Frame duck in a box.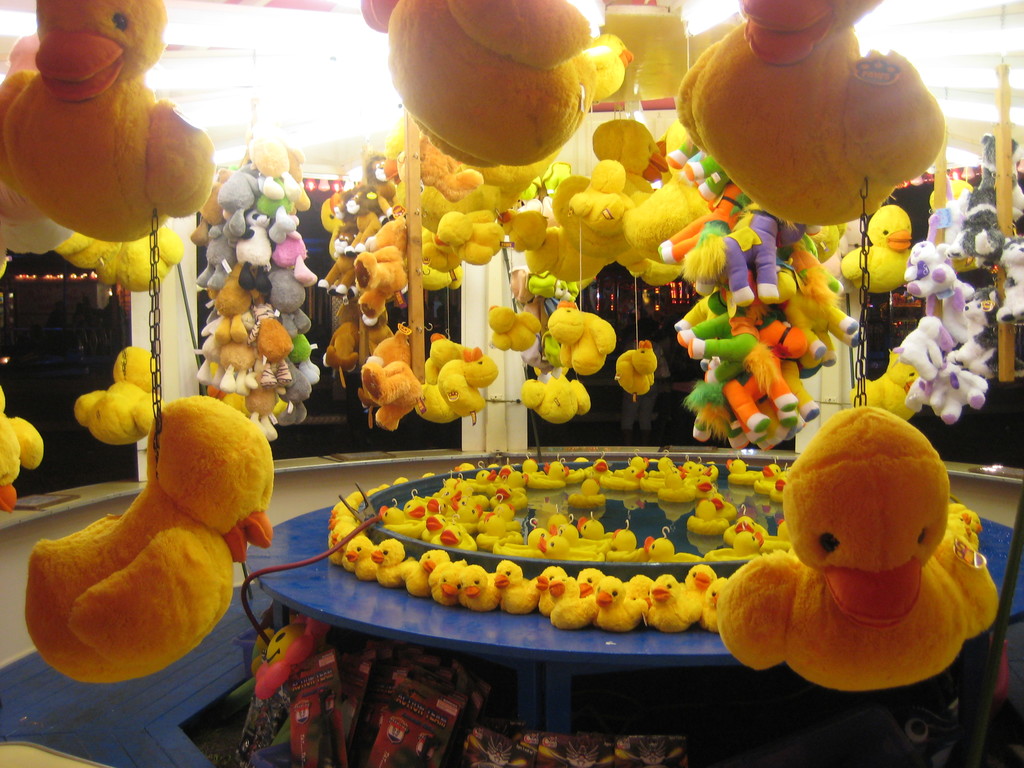
x1=668, y1=0, x2=947, y2=230.
